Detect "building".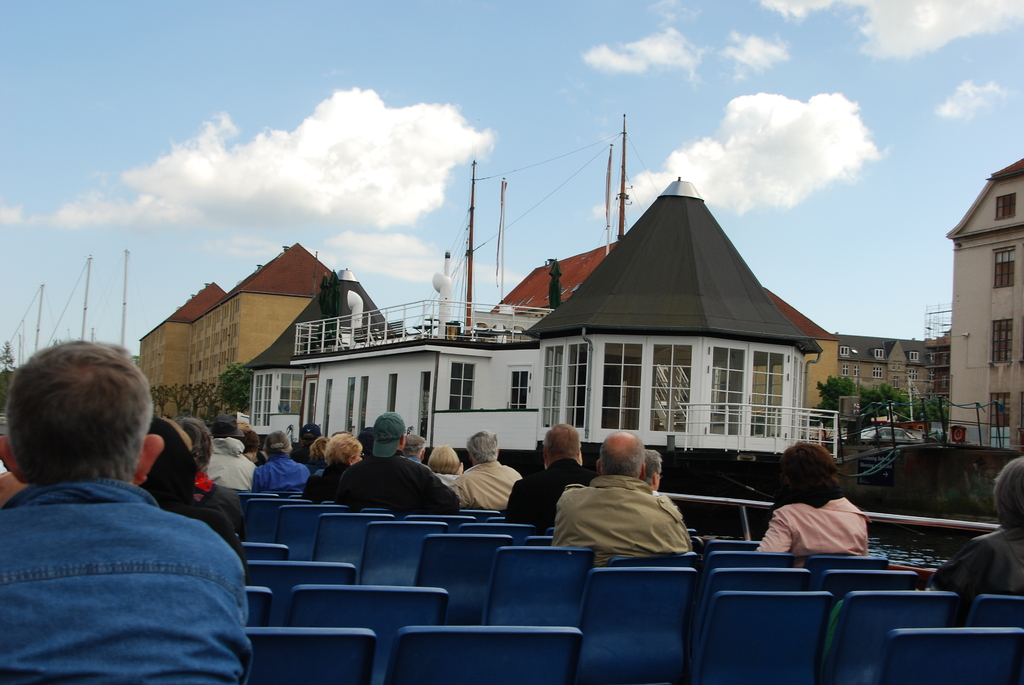
Detected at (x1=947, y1=155, x2=1023, y2=452).
